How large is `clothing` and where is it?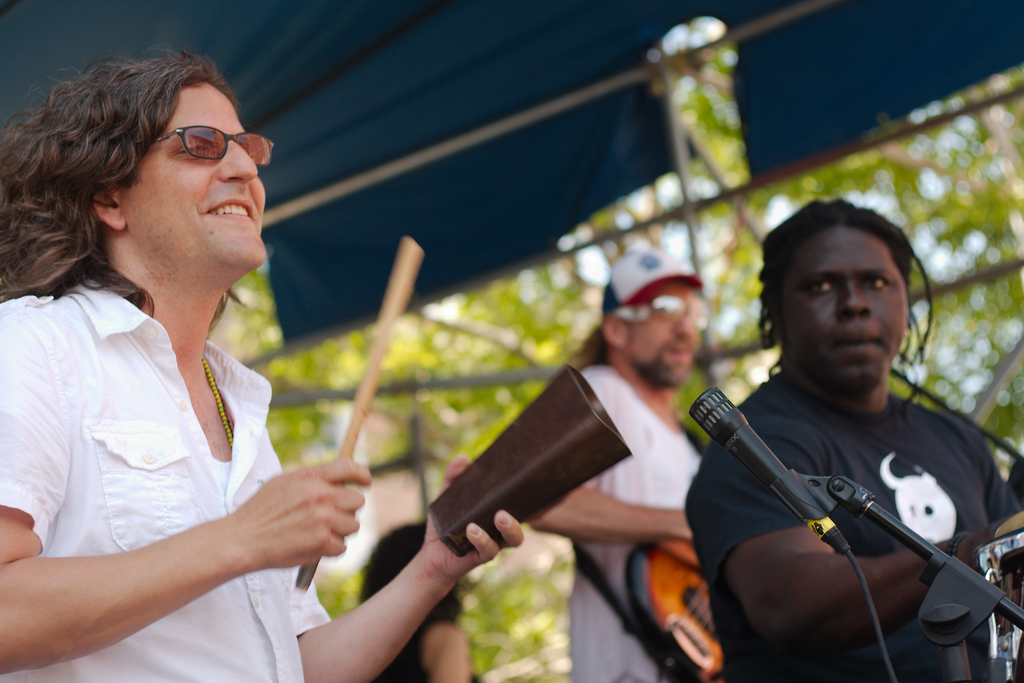
Bounding box: l=15, t=236, r=354, b=661.
